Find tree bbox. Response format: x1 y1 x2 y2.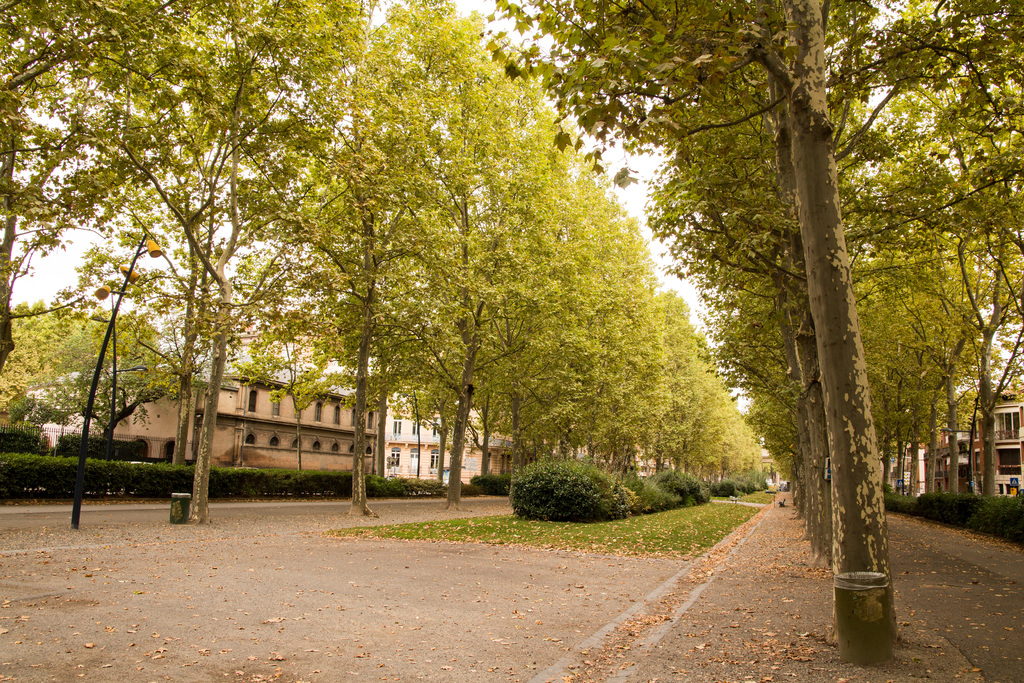
636 293 714 477.
